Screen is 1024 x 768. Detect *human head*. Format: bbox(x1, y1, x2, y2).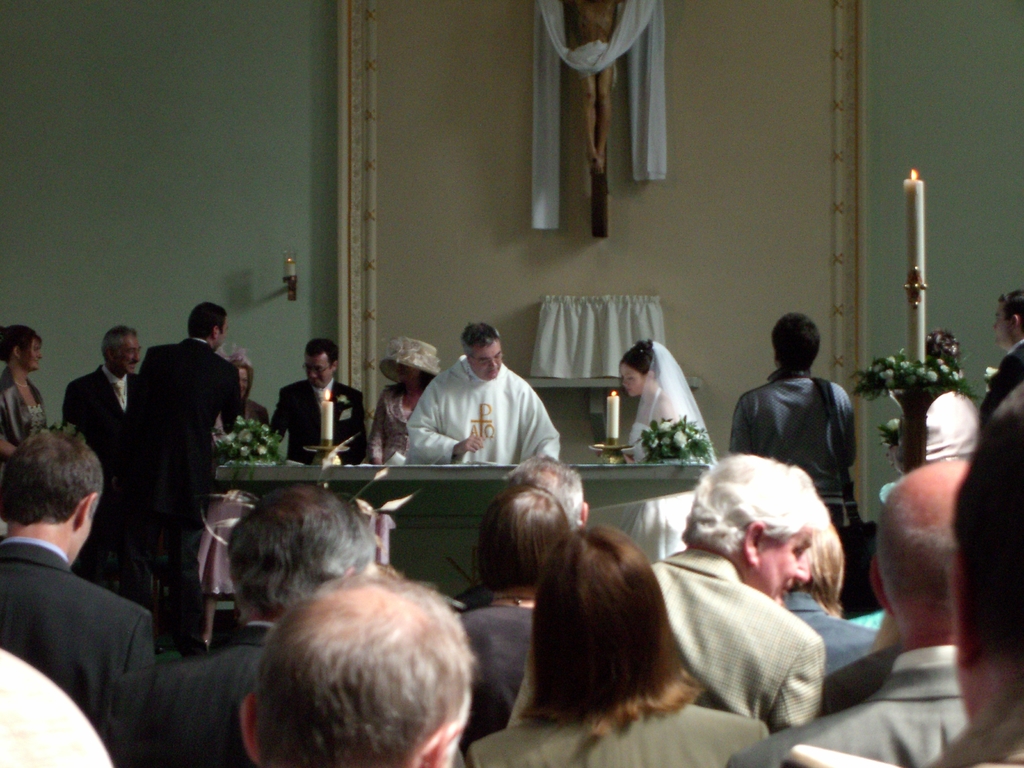
bbox(307, 337, 341, 388).
